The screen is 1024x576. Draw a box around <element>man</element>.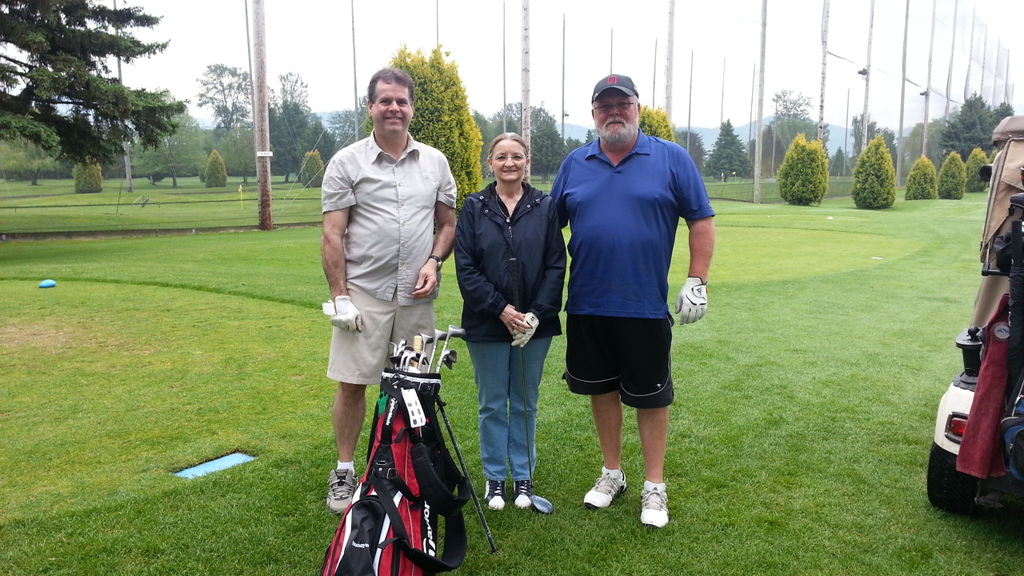
322/68/445/520.
